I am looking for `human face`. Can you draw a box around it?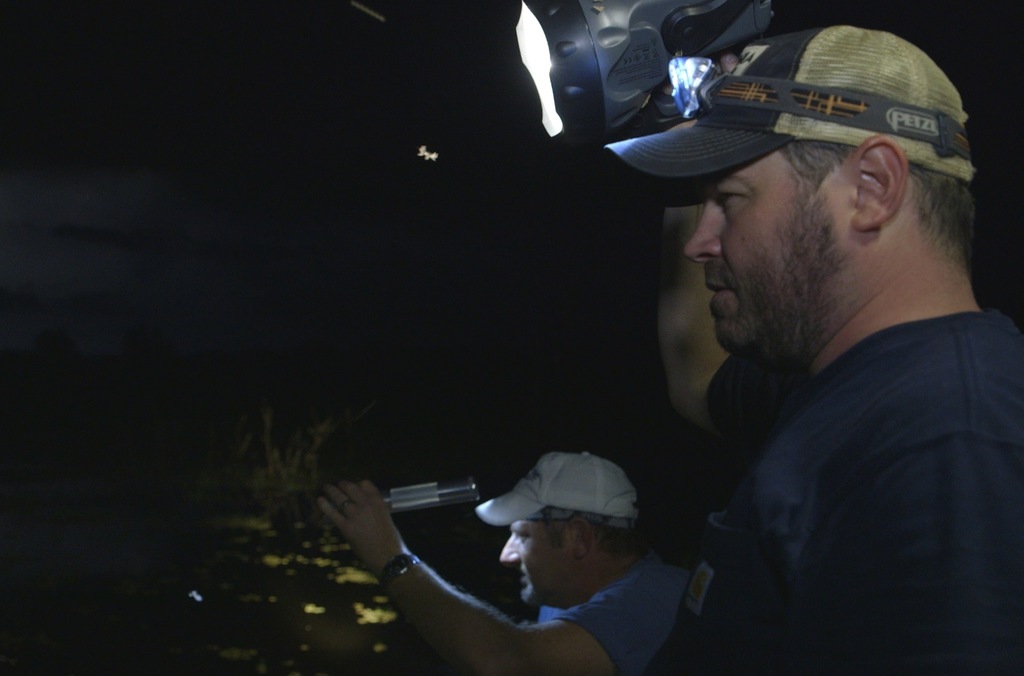
Sure, the bounding box is (left=685, top=150, right=849, bottom=348).
